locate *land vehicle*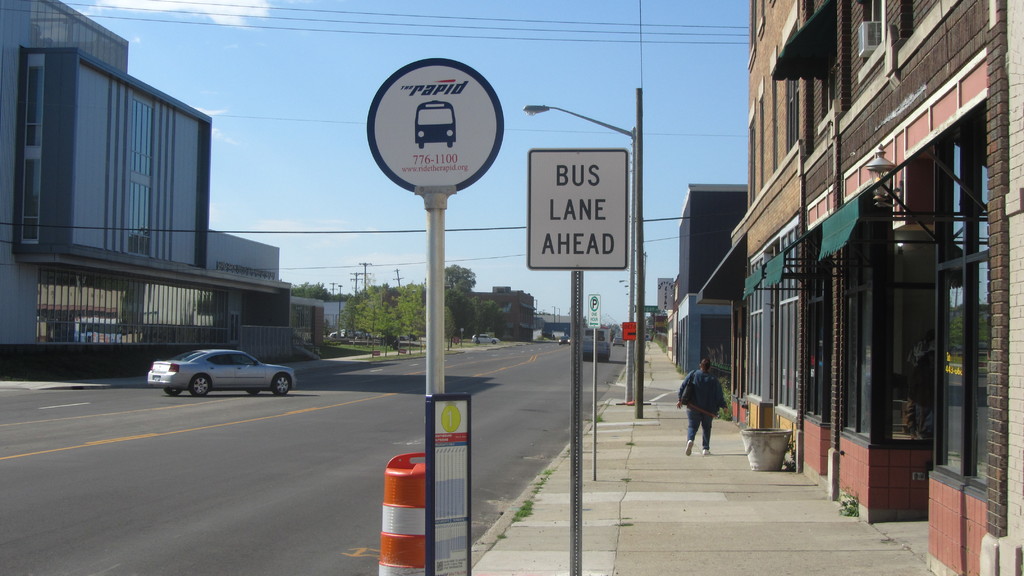
(x1=610, y1=335, x2=624, y2=348)
